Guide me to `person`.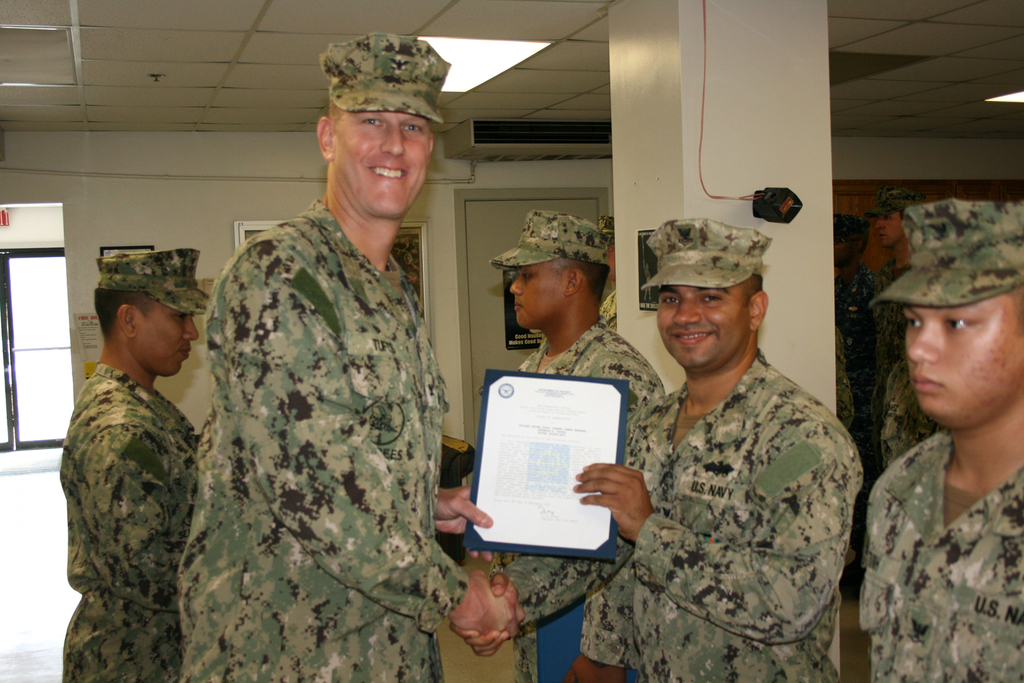
Guidance: [left=453, top=204, right=861, bottom=682].
